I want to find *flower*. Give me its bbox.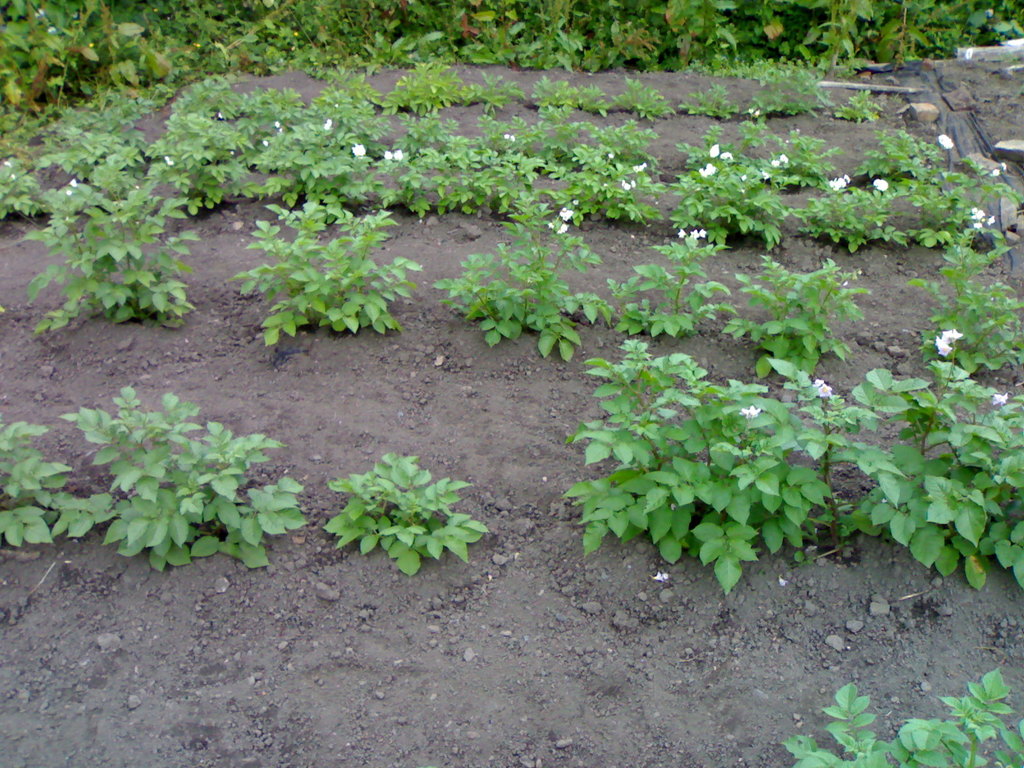
220, 114, 222, 122.
